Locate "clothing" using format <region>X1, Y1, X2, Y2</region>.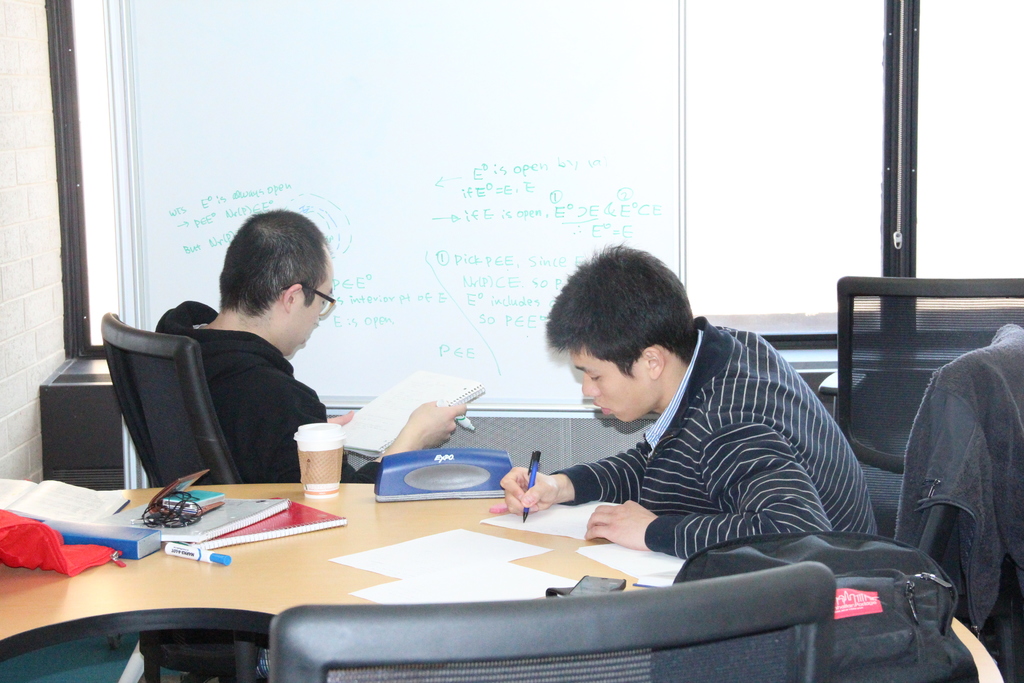
<region>554, 318, 881, 562</region>.
